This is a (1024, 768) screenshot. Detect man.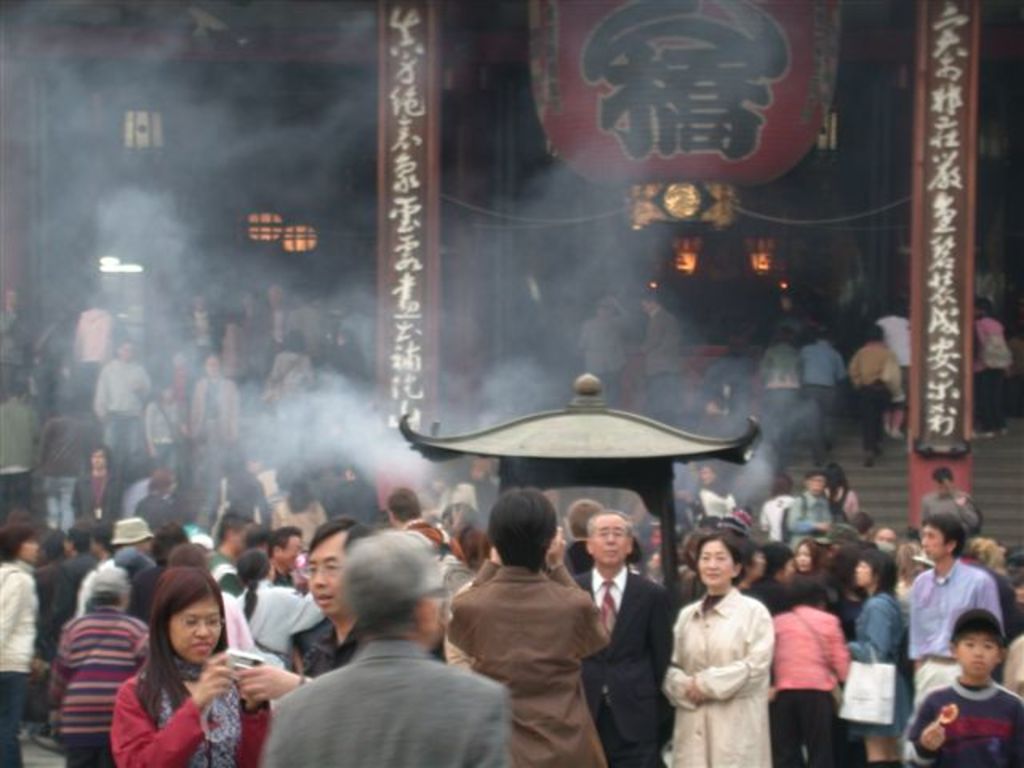
rect(242, 517, 451, 698).
